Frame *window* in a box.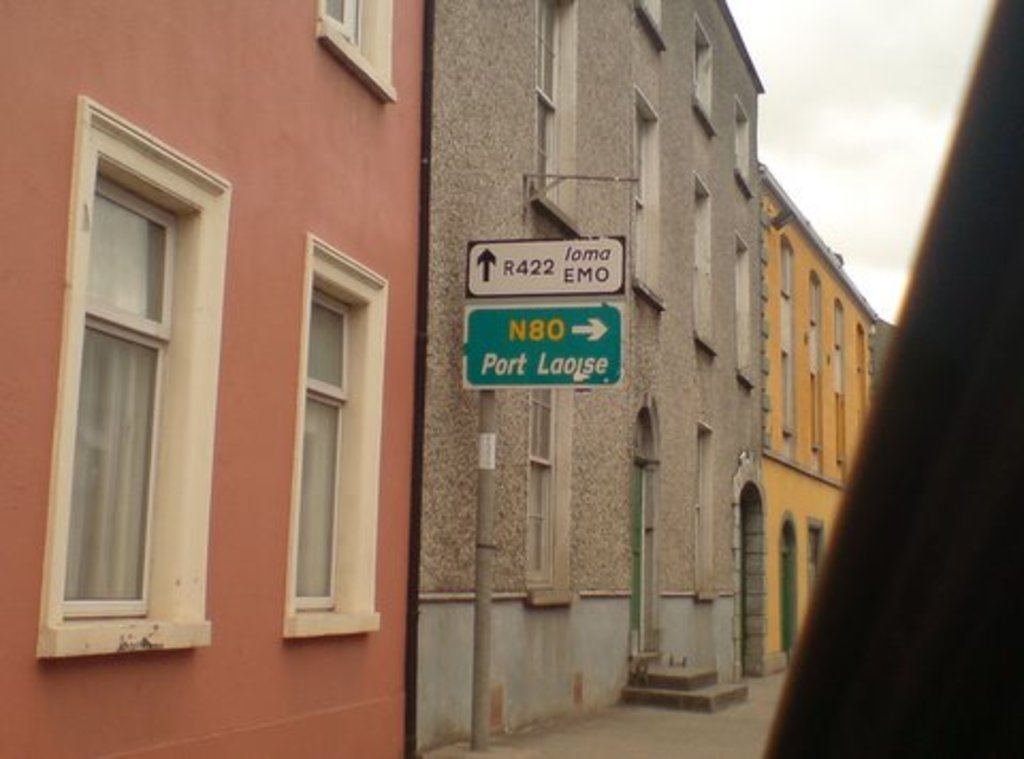
box=[689, 11, 717, 132].
